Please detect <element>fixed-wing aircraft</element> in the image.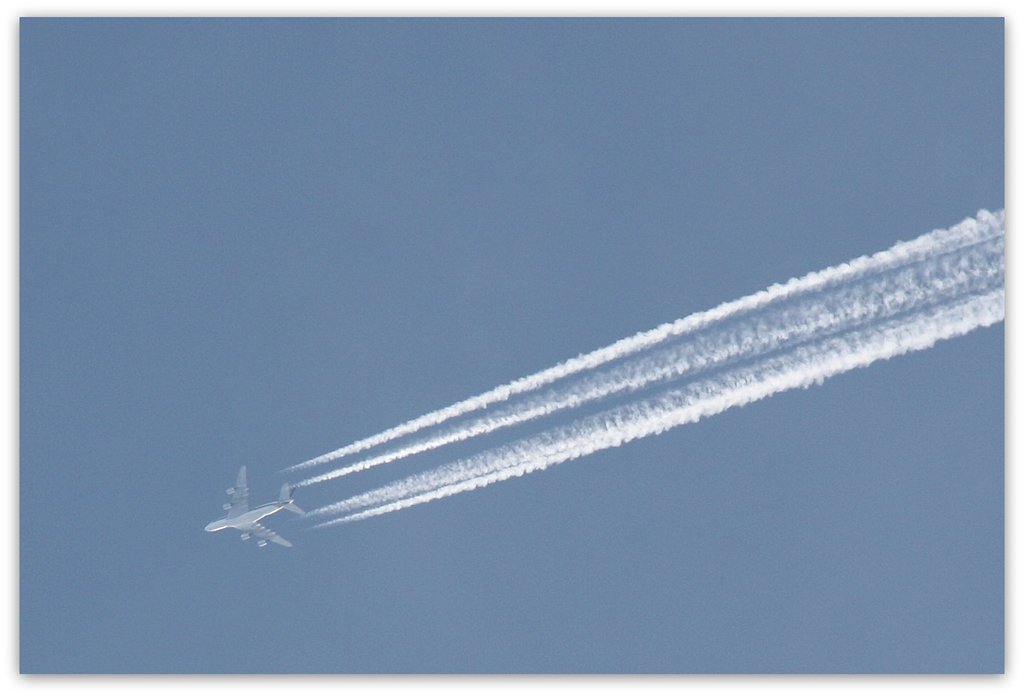
{"x1": 207, "y1": 466, "x2": 307, "y2": 550}.
